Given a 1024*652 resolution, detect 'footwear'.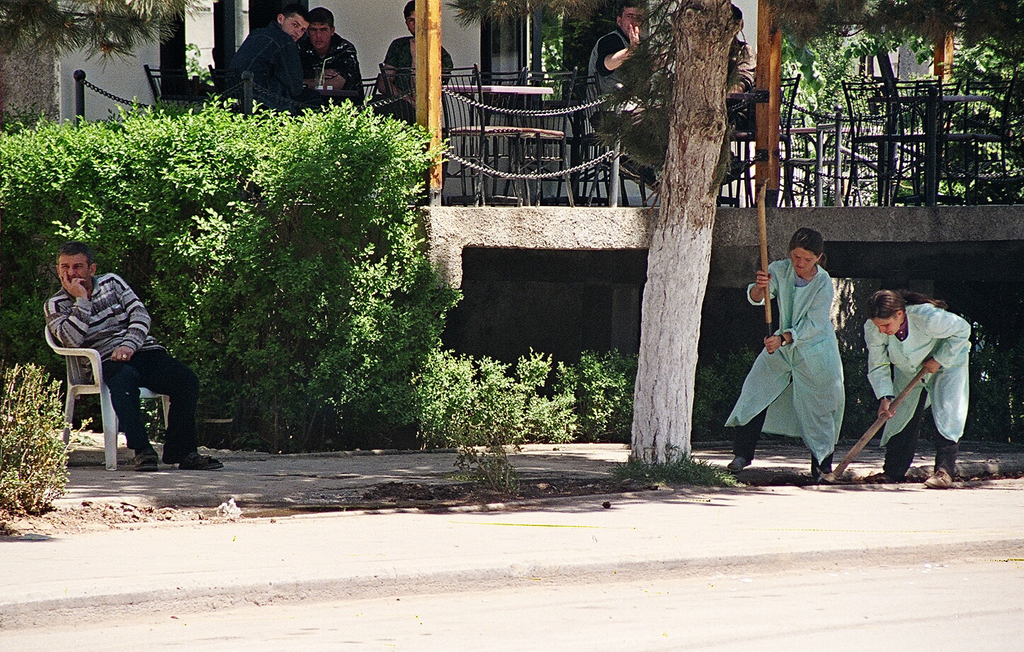
(left=732, top=452, right=747, bottom=468).
